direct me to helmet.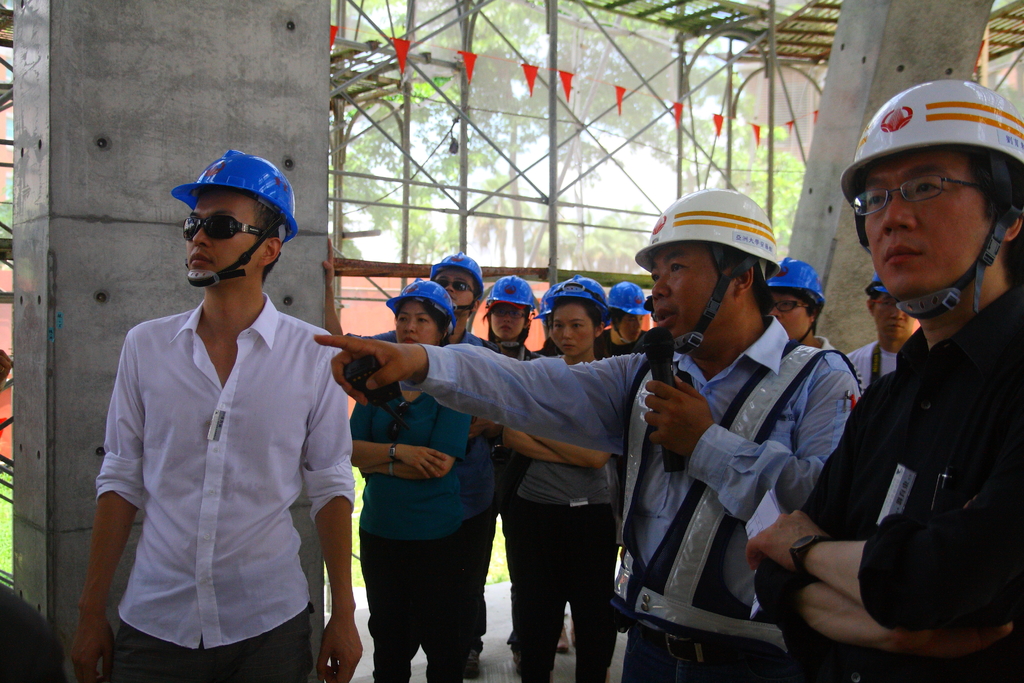
Direction: <box>755,258,820,348</box>.
